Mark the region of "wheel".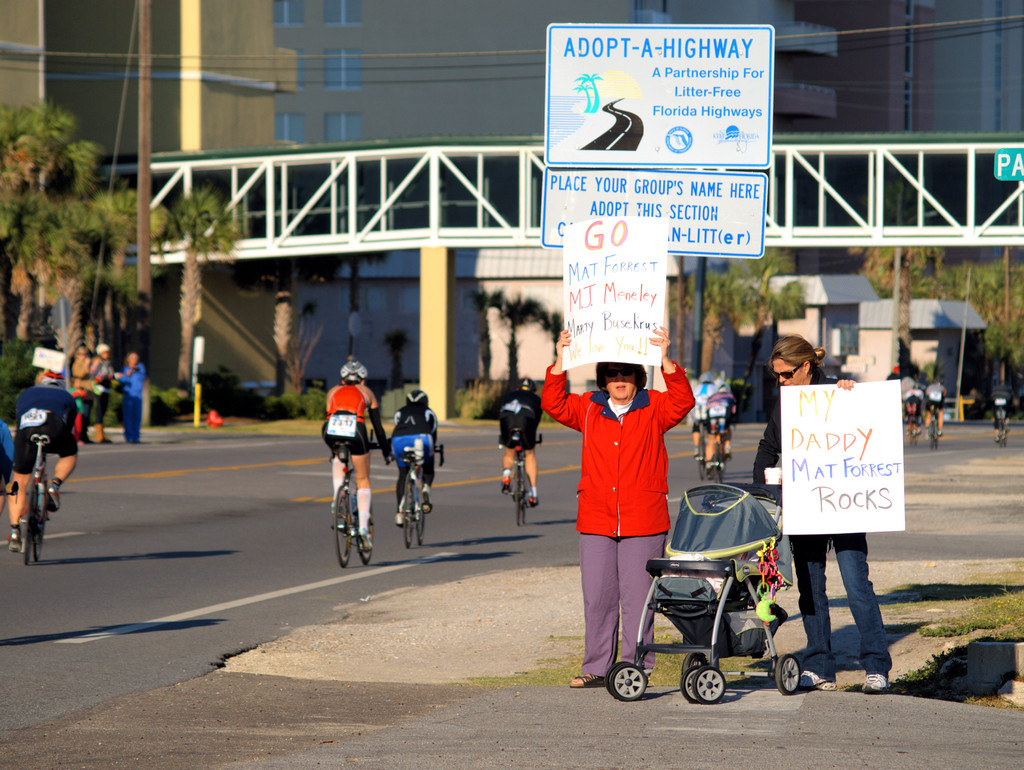
Region: <box>321,461,374,569</box>.
